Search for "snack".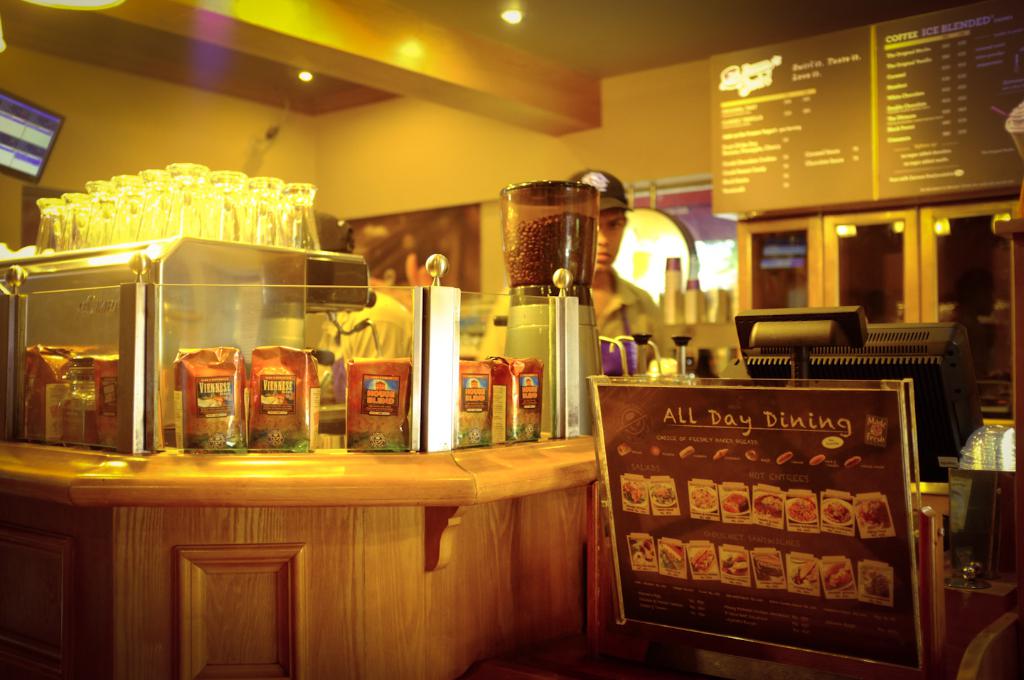
Found at 845,457,862,468.
